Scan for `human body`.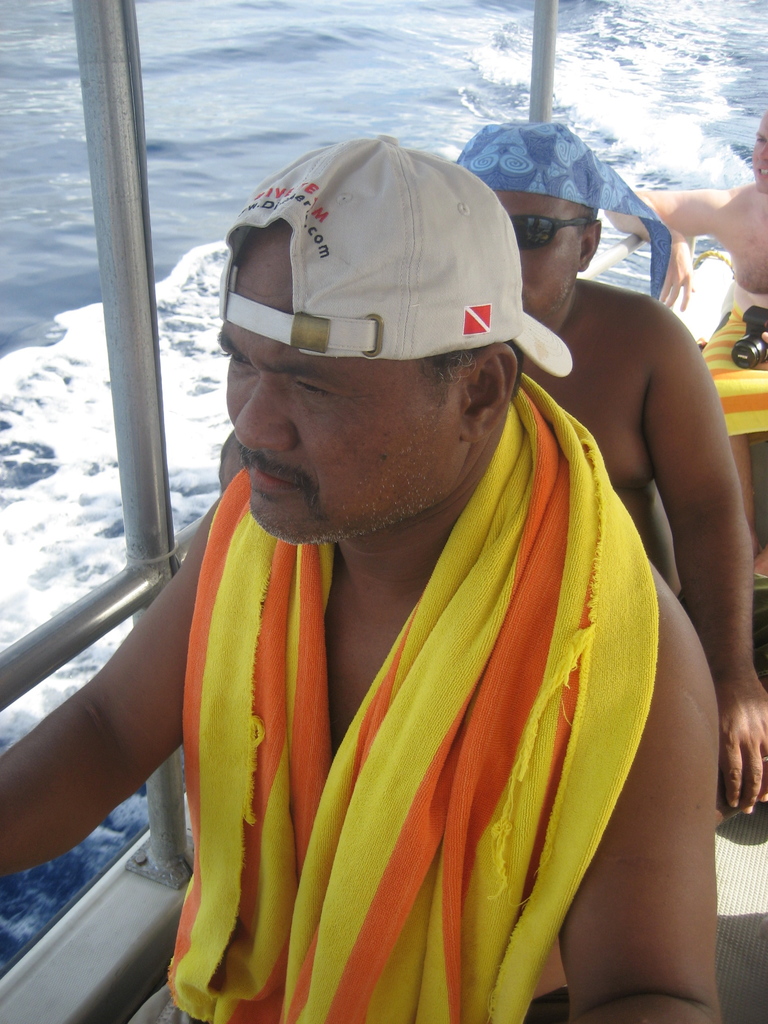
Scan result: <bbox>609, 114, 767, 583</bbox>.
